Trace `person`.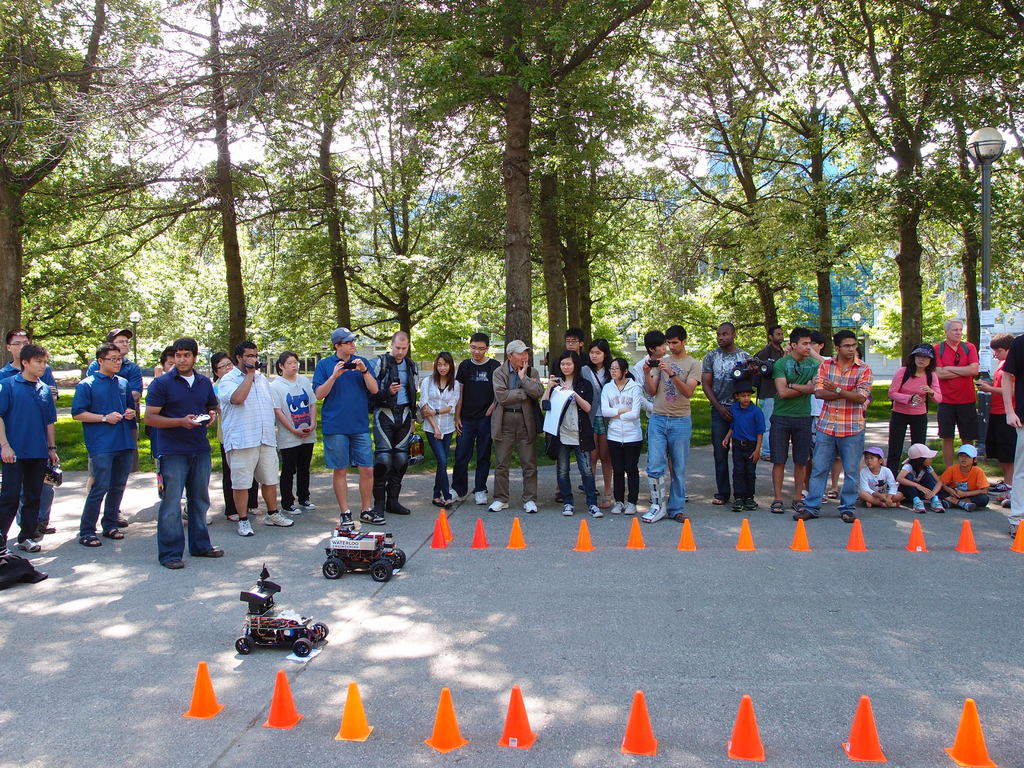
Traced to l=597, t=354, r=646, b=516.
